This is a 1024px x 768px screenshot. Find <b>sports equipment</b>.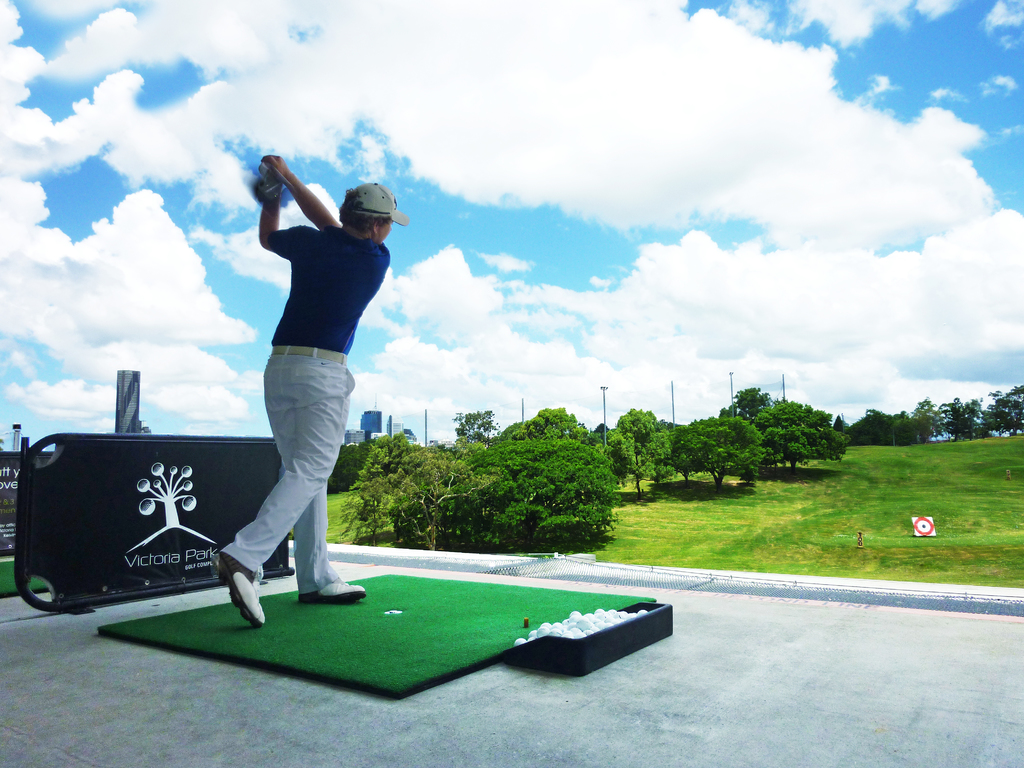
Bounding box: select_region(515, 636, 526, 648).
